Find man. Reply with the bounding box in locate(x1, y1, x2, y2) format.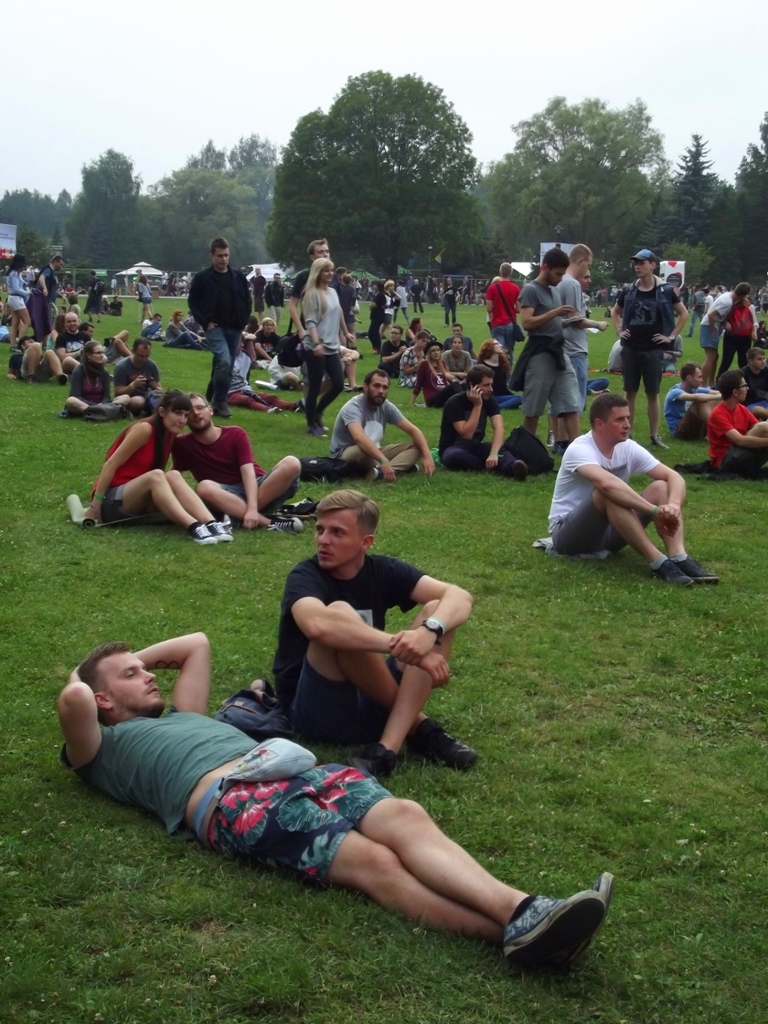
locate(378, 325, 412, 382).
